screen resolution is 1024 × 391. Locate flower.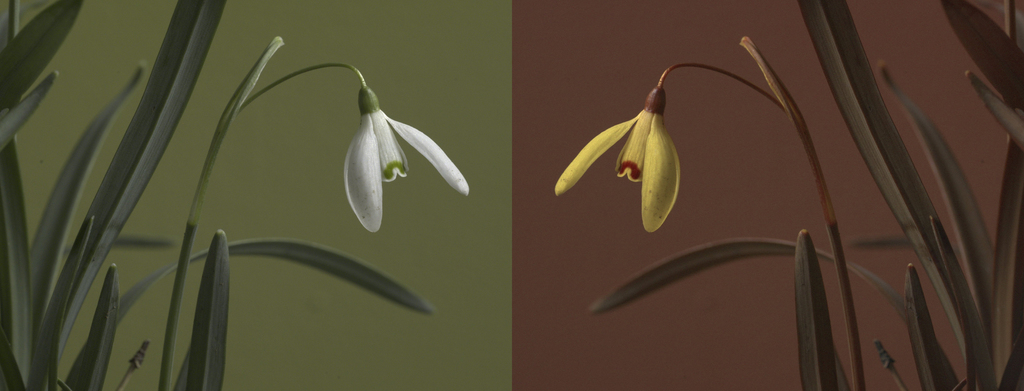
(left=554, top=84, right=682, bottom=234).
